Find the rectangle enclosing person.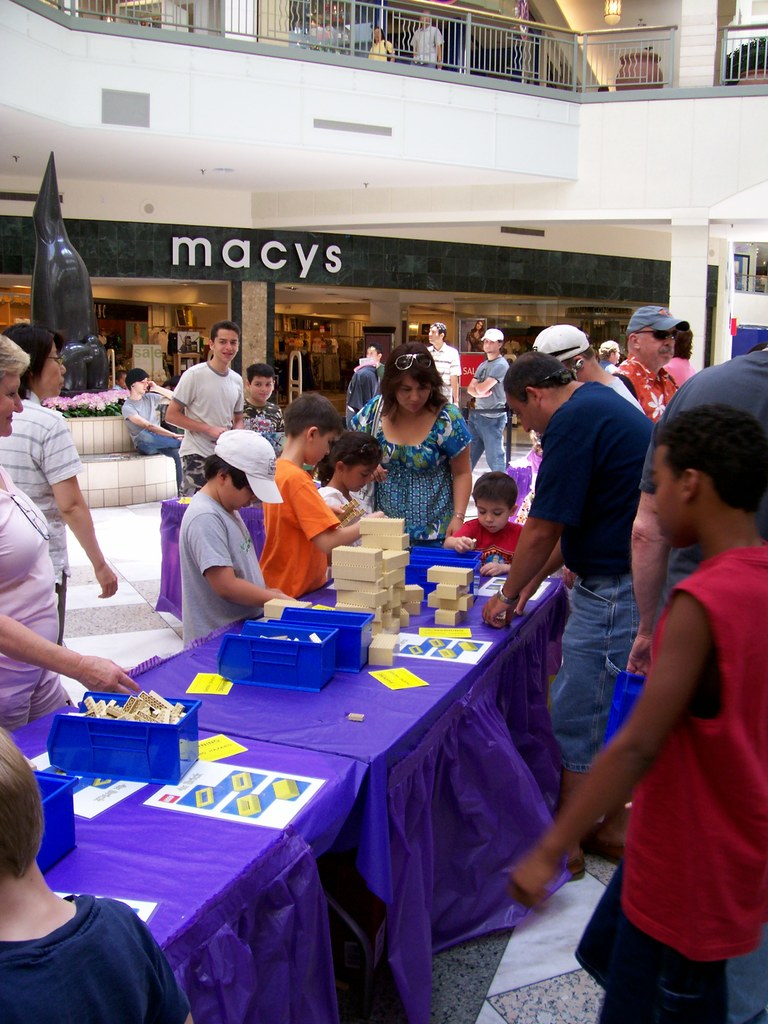
region(622, 333, 767, 1022).
